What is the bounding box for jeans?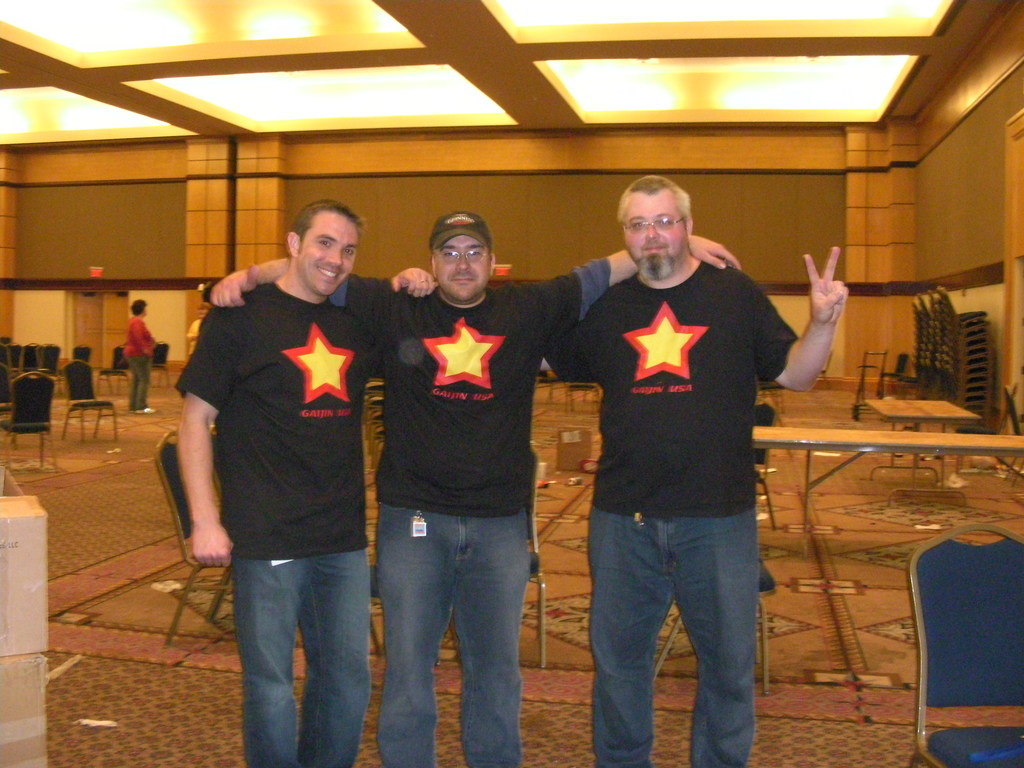
rect(363, 500, 541, 751).
